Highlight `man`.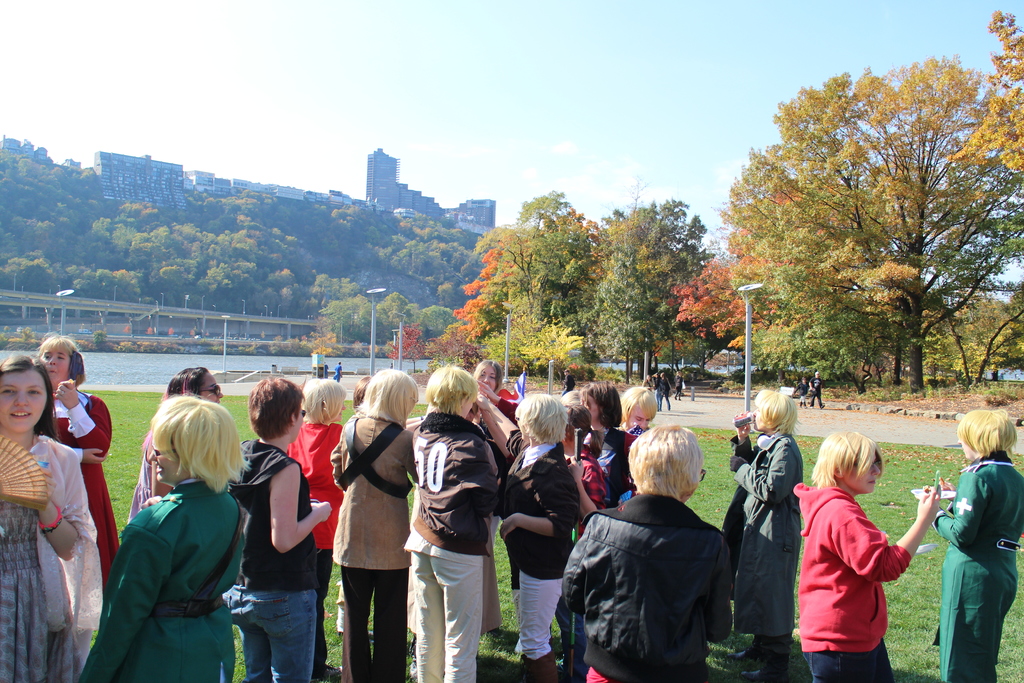
Highlighted region: l=575, t=429, r=762, b=682.
